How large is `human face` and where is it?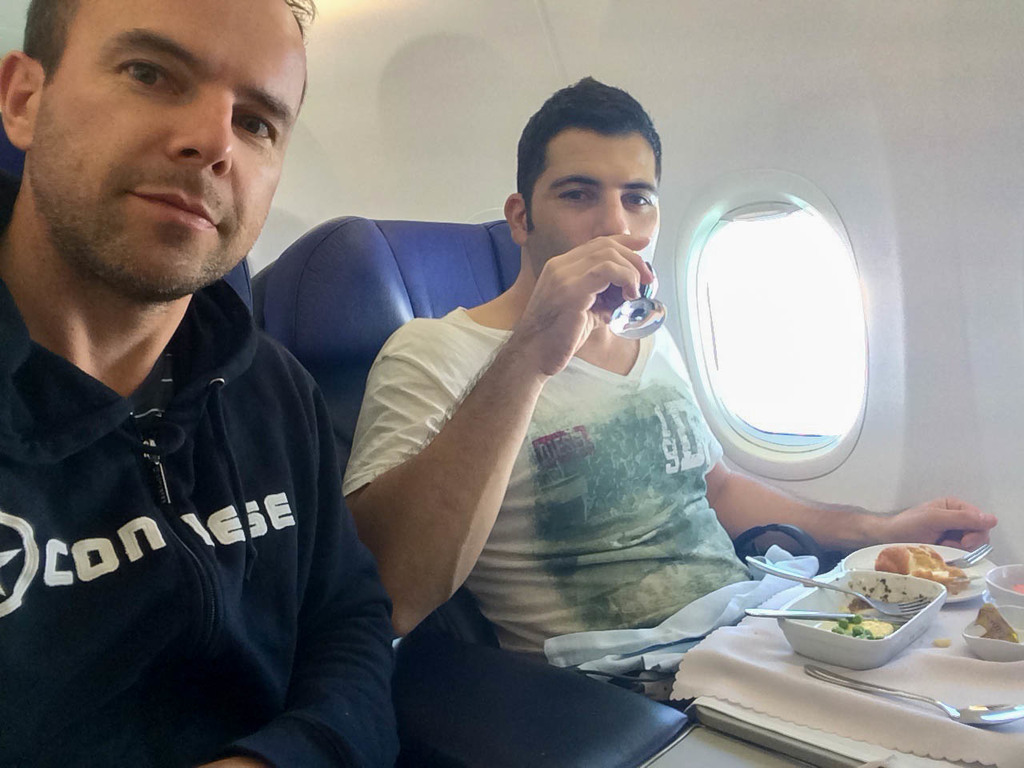
Bounding box: (left=42, top=0, right=312, bottom=293).
